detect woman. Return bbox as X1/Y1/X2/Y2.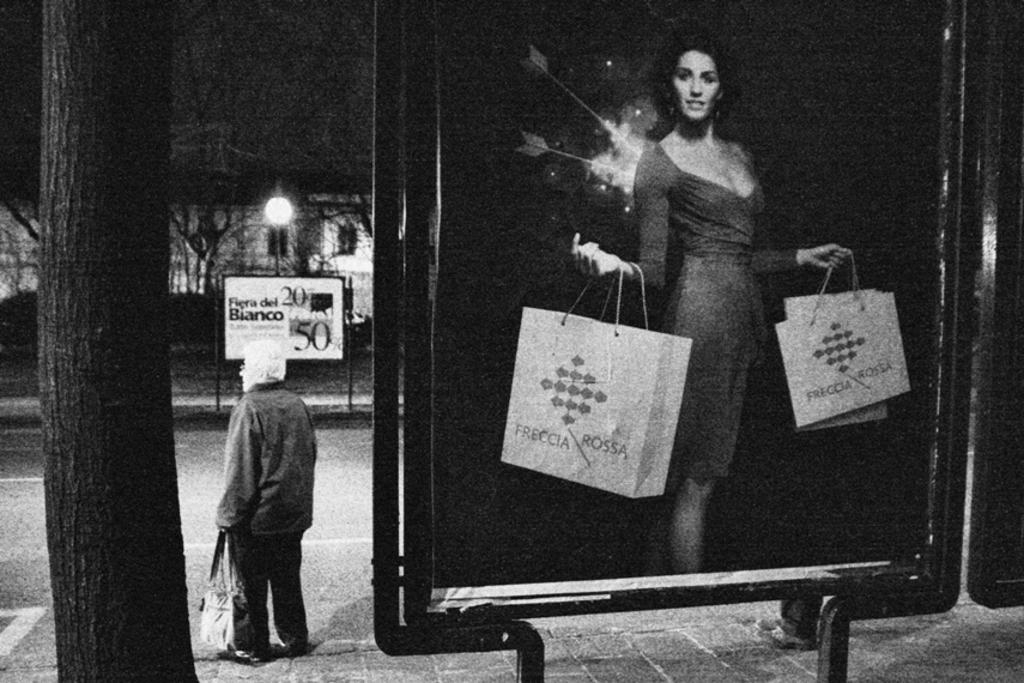
592/41/846/502.
